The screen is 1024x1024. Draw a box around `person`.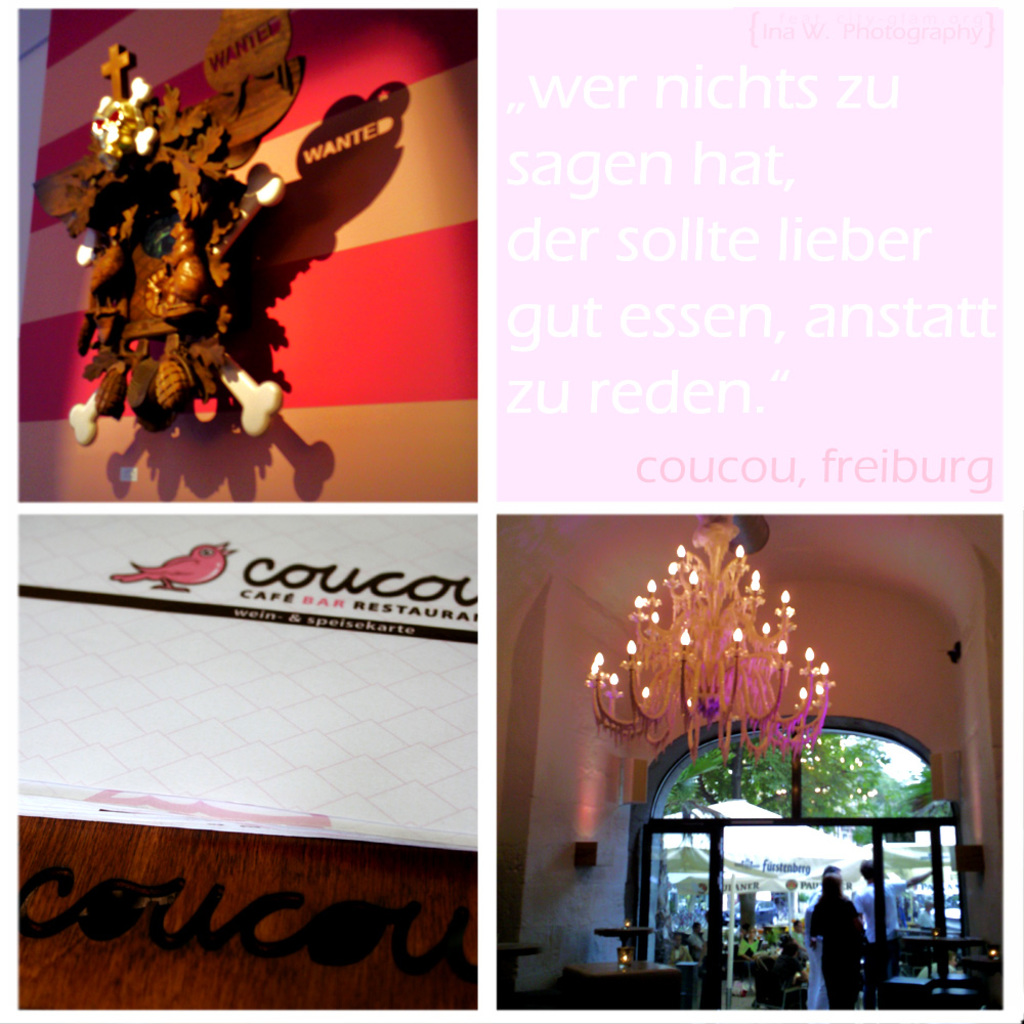
bbox=(686, 922, 706, 963).
